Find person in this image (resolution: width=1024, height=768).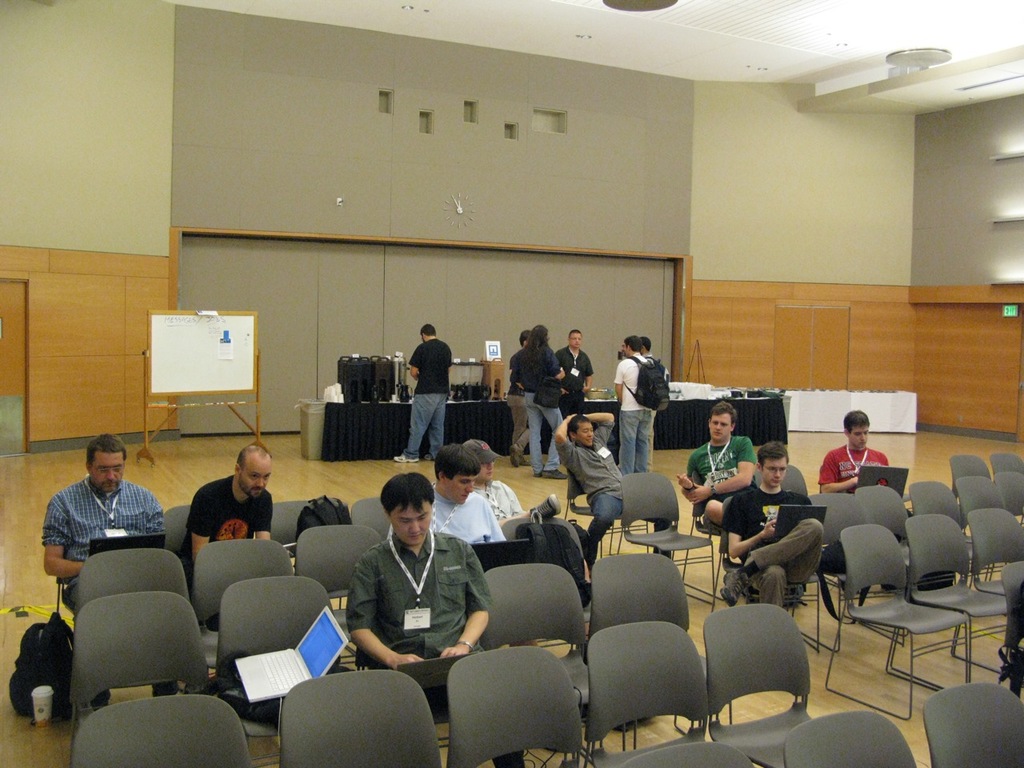
bbox=(509, 331, 533, 451).
